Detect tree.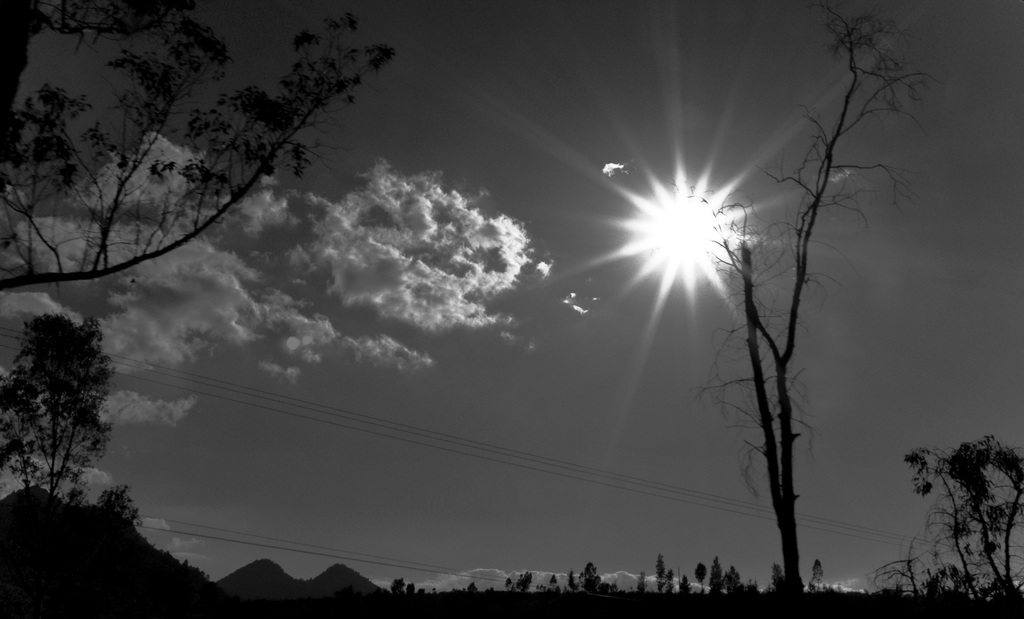
Detected at l=696, t=0, r=948, b=616.
